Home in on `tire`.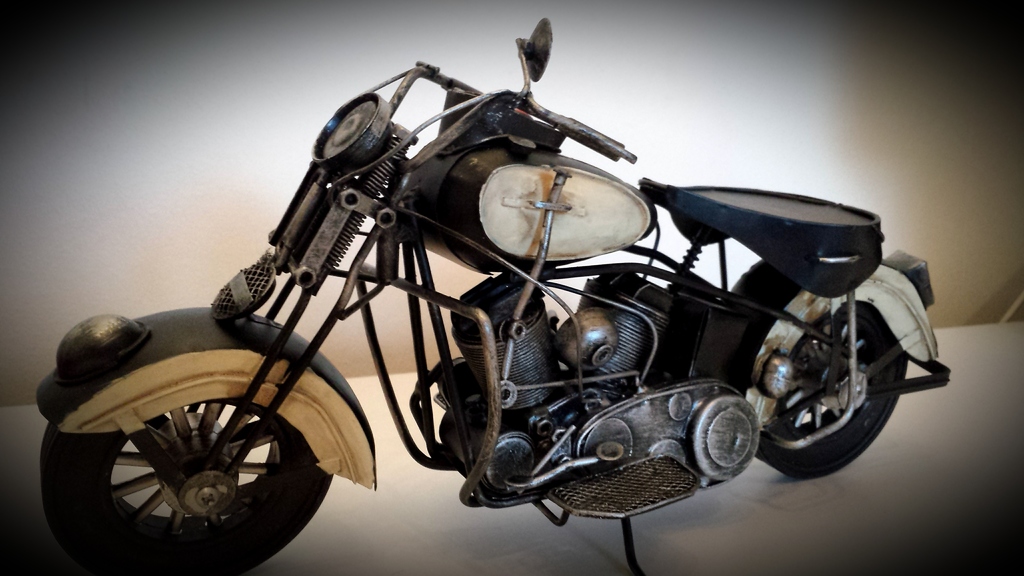
Homed in at 42/393/337/575.
